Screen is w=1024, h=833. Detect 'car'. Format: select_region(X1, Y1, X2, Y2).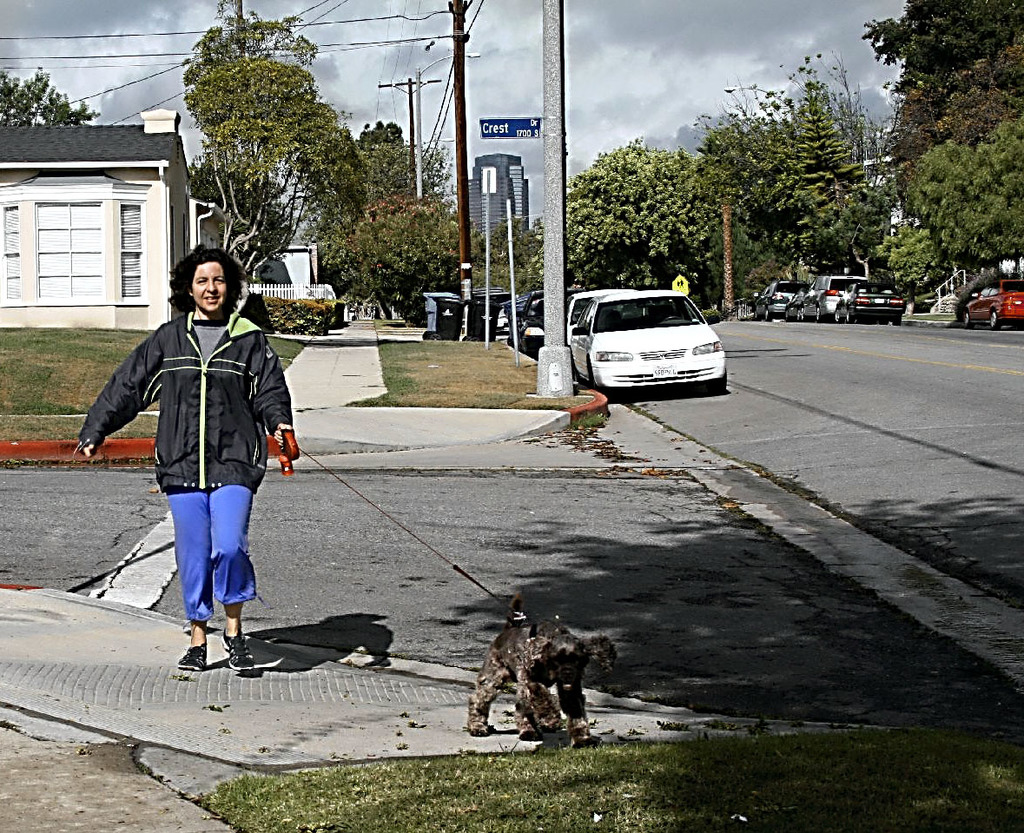
select_region(753, 273, 809, 318).
